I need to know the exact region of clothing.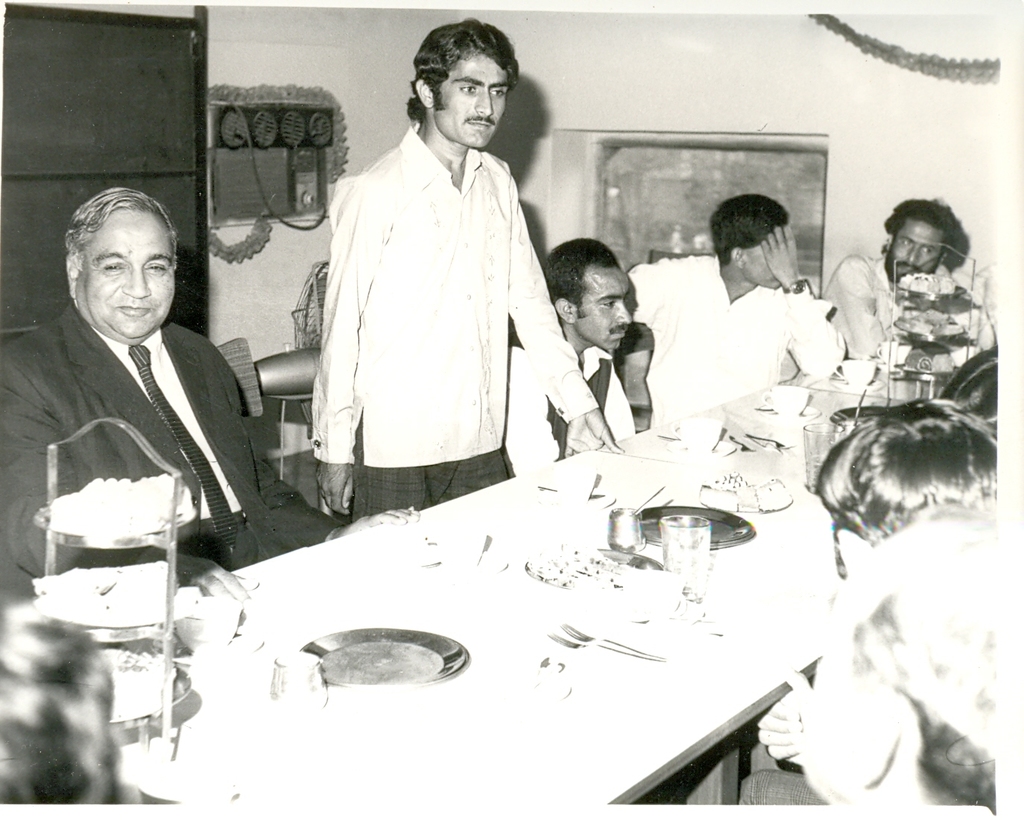
Region: [left=307, top=120, right=591, bottom=528].
